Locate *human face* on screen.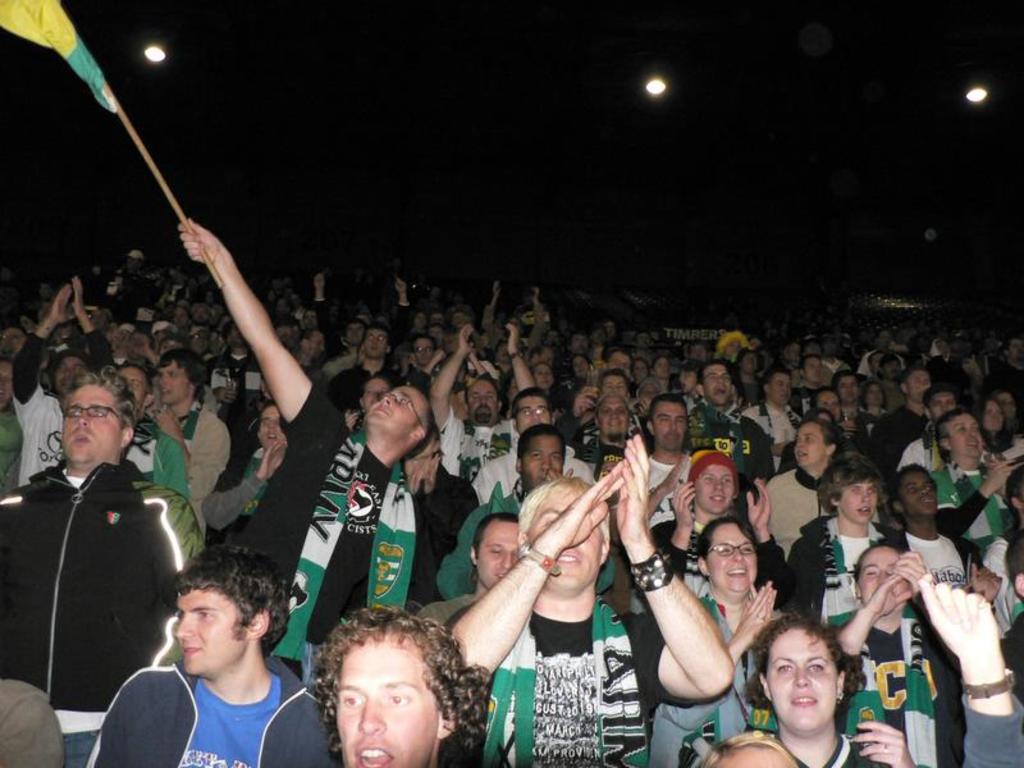
On screen at {"left": 358, "top": 381, "right": 425, "bottom": 440}.
